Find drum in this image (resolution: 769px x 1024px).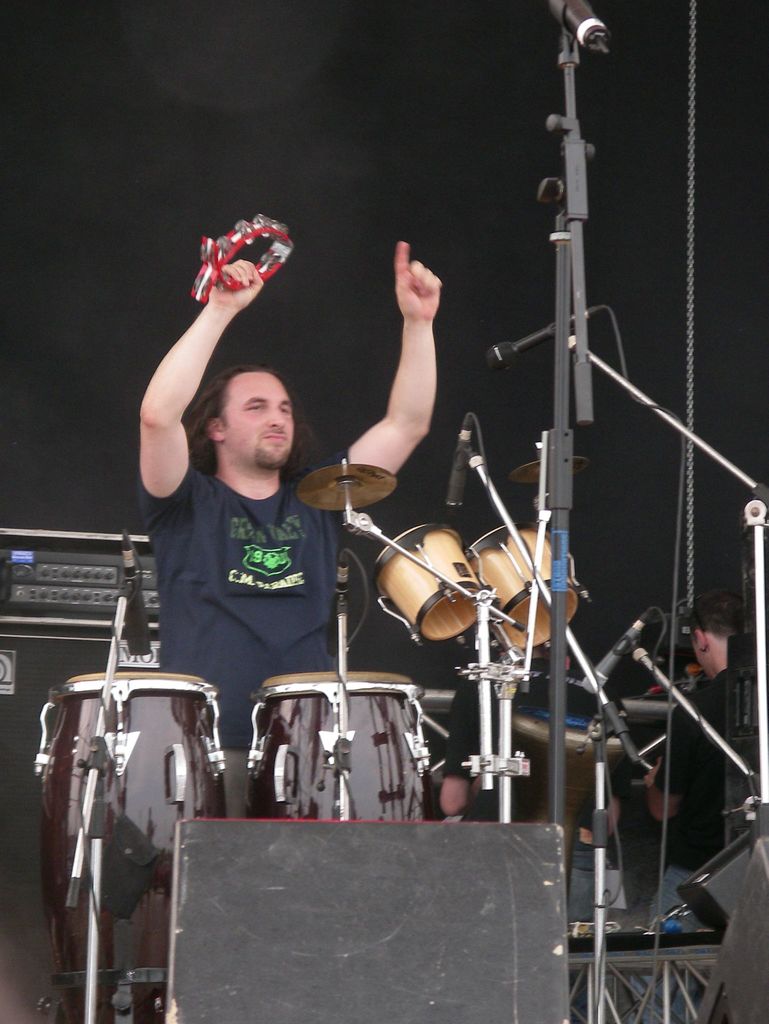
470, 712, 627, 900.
